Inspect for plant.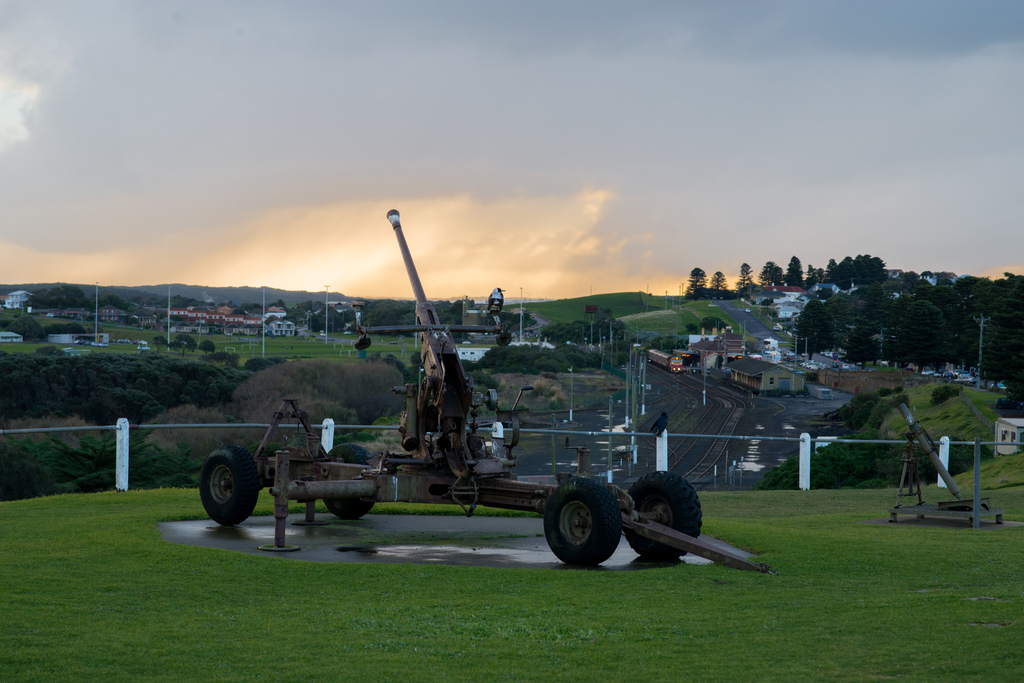
Inspection: crop(0, 343, 1023, 682).
